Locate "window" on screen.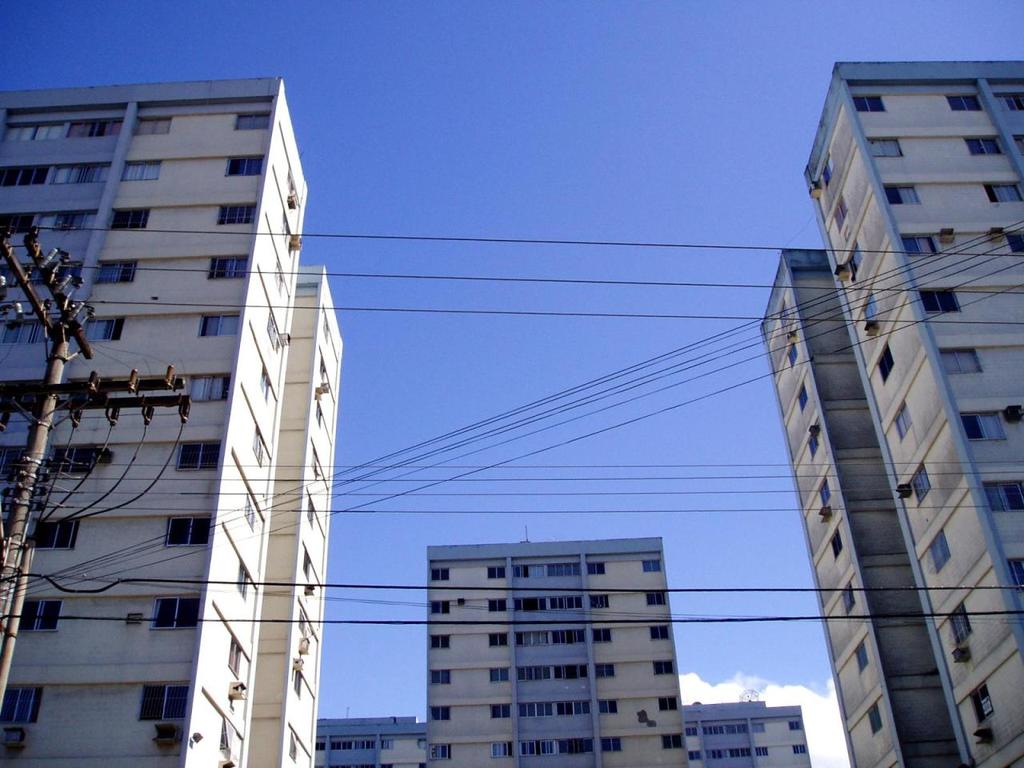
On screen at locate(885, 183, 923, 206).
